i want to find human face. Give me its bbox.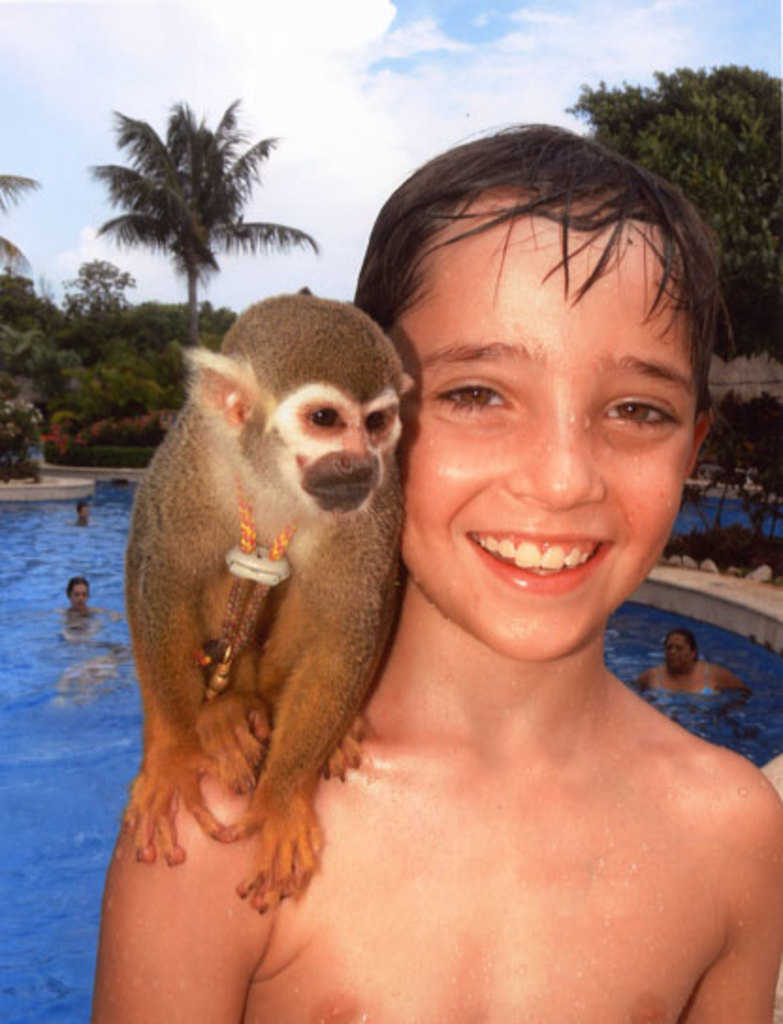
[left=397, top=190, right=695, bottom=666].
